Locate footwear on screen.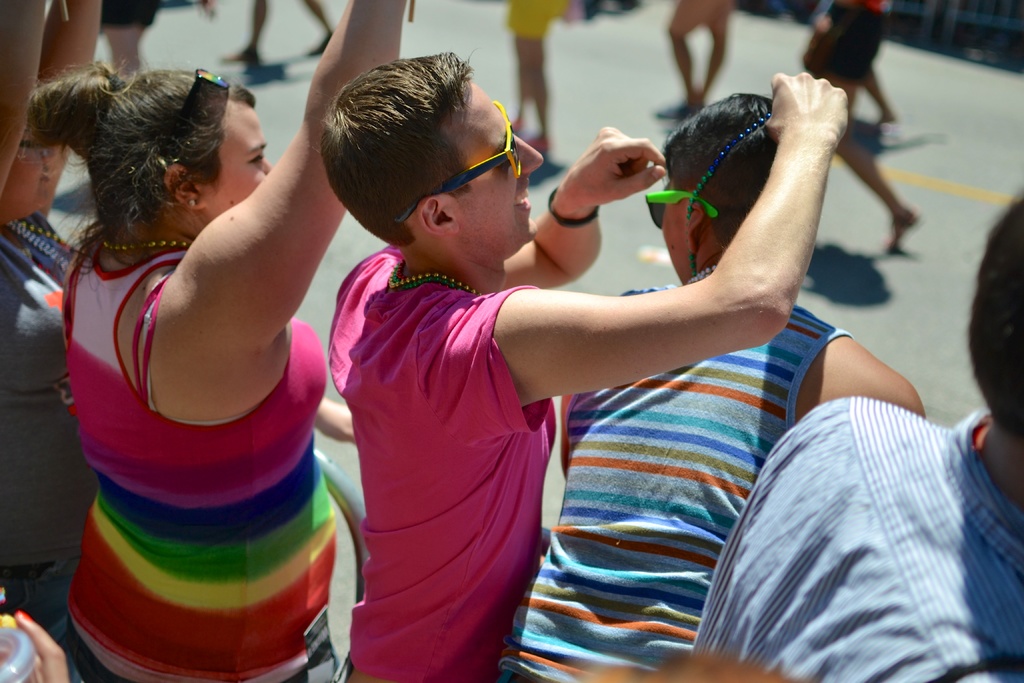
On screen at box=[221, 44, 259, 64].
